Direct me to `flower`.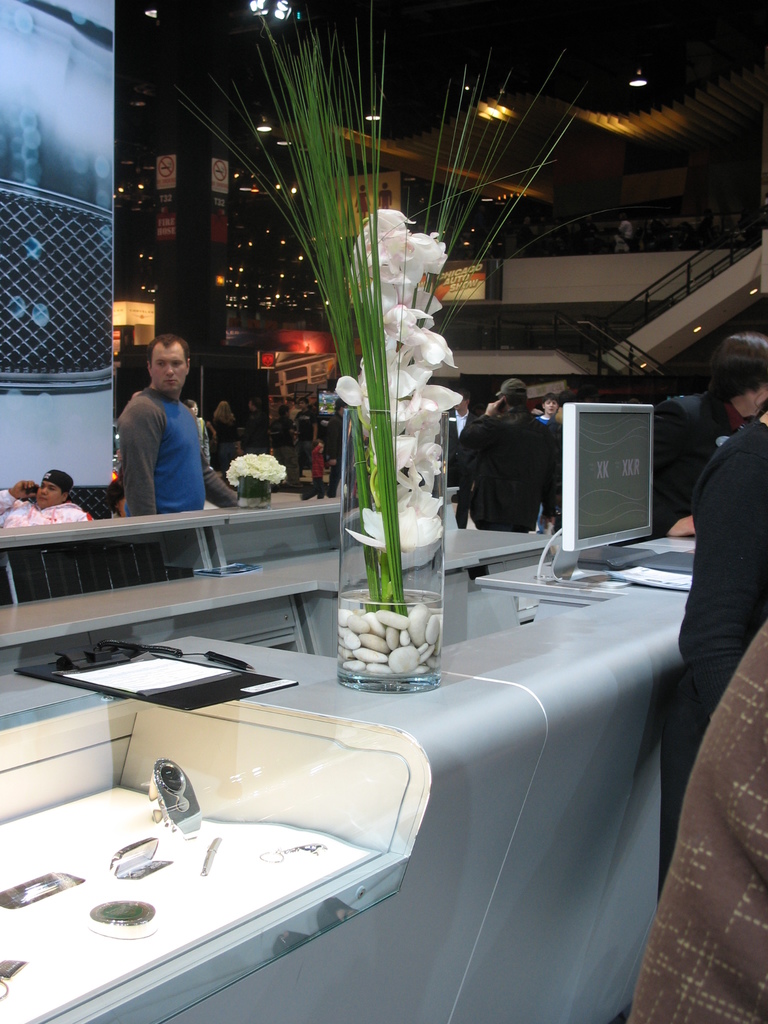
Direction: box(412, 382, 456, 419).
